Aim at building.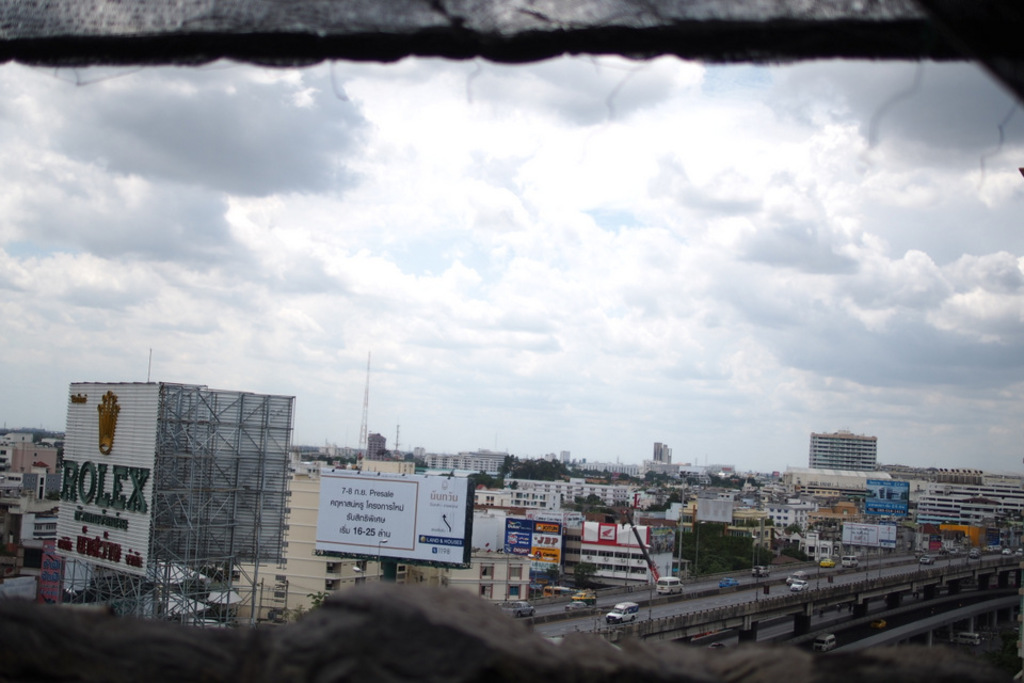
Aimed at pyautogui.locateOnScreen(365, 430, 513, 476).
